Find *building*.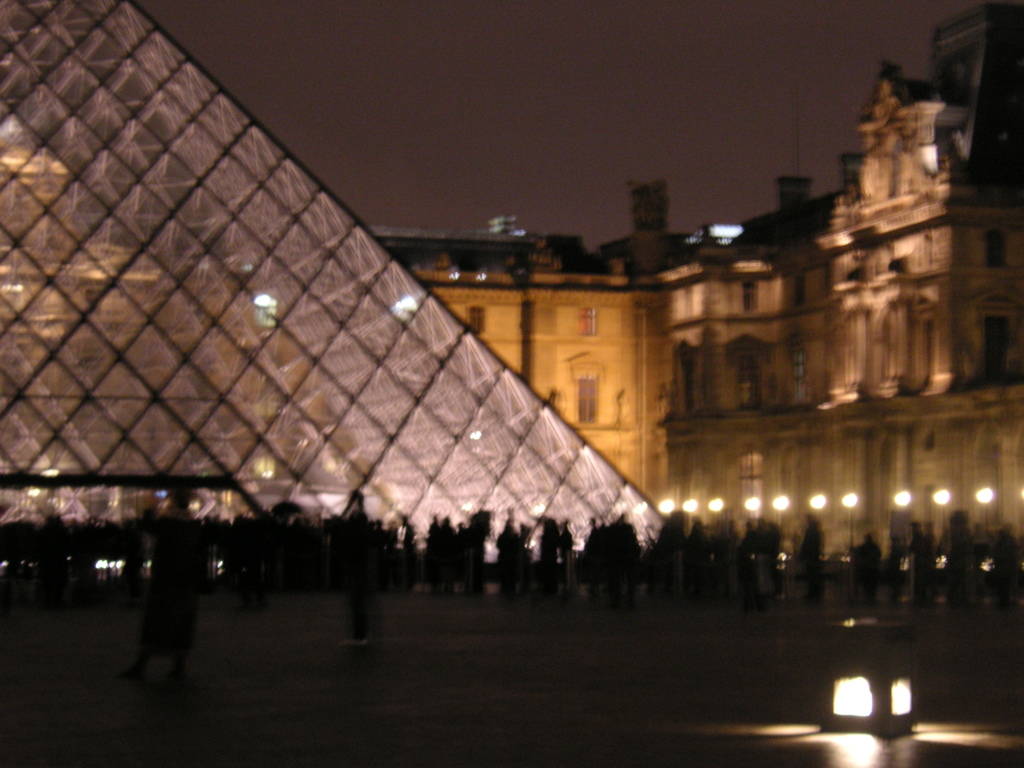
x1=0 y1=0 x2=1023 y2=569.
